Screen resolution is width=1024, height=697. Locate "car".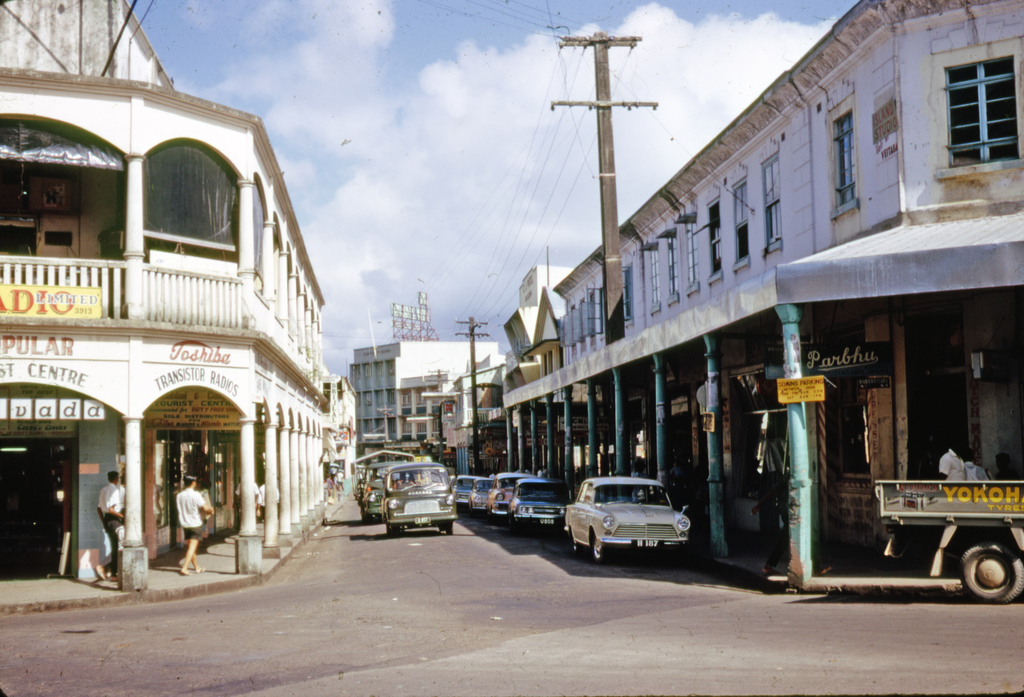
[x1=486, y1=473, x2=546, y2=524].
